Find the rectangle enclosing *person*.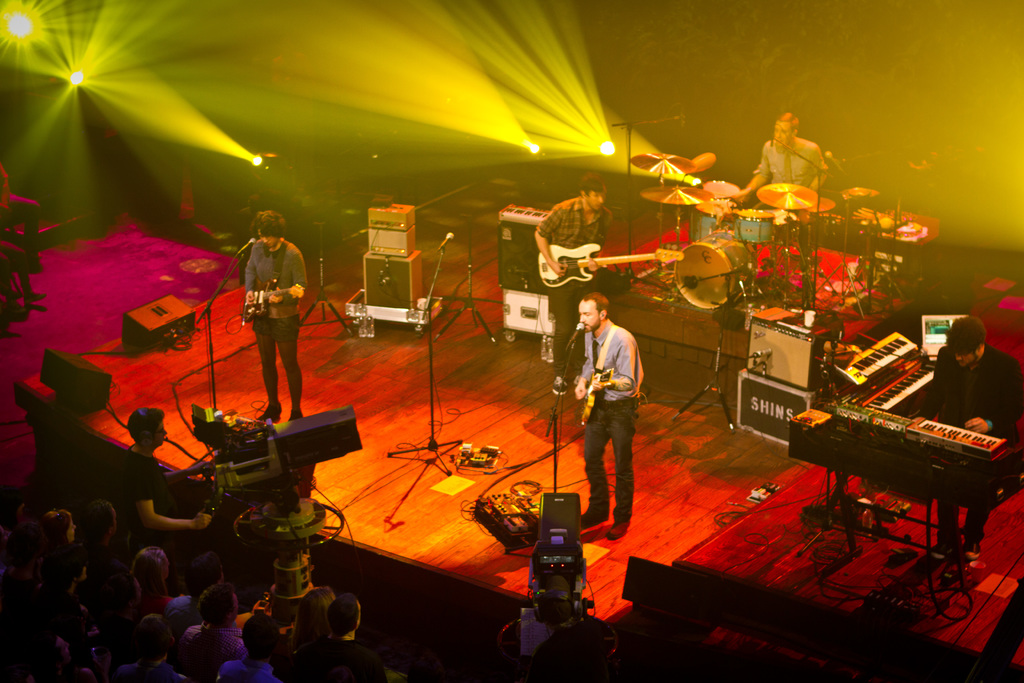
(left=577, top=283, right=654, bottom=555).
